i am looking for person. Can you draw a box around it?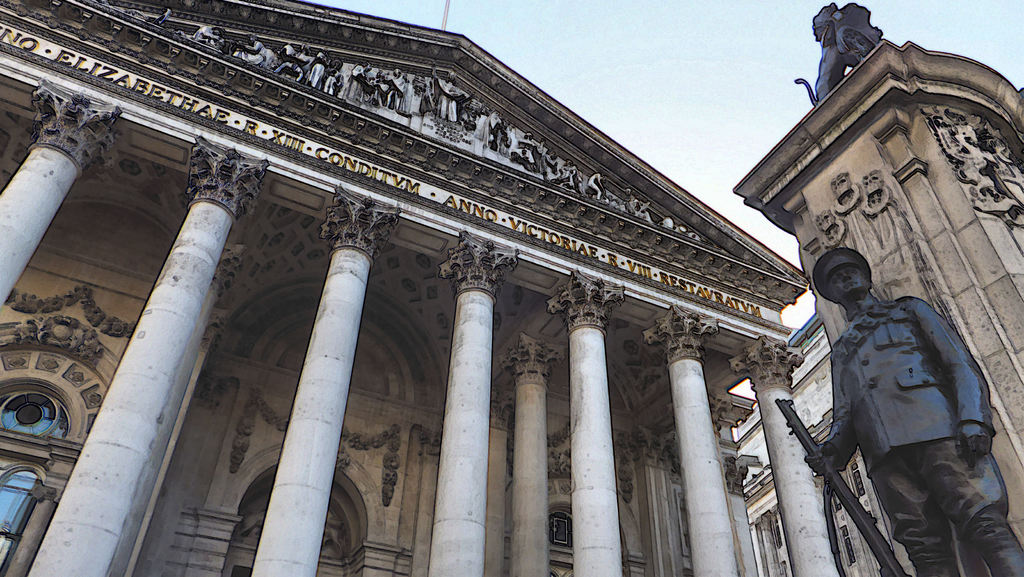
Sure, the bounding box is BBox(794, 214, 991, 576).
